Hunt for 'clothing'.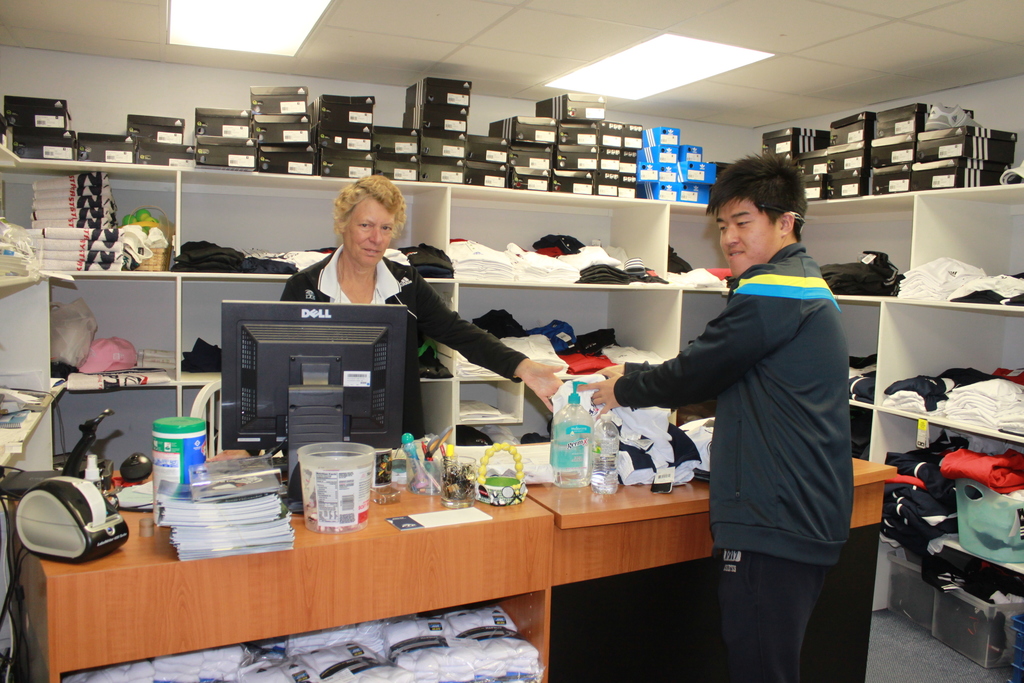
Hunted down at (280, 241, 530, 441).
